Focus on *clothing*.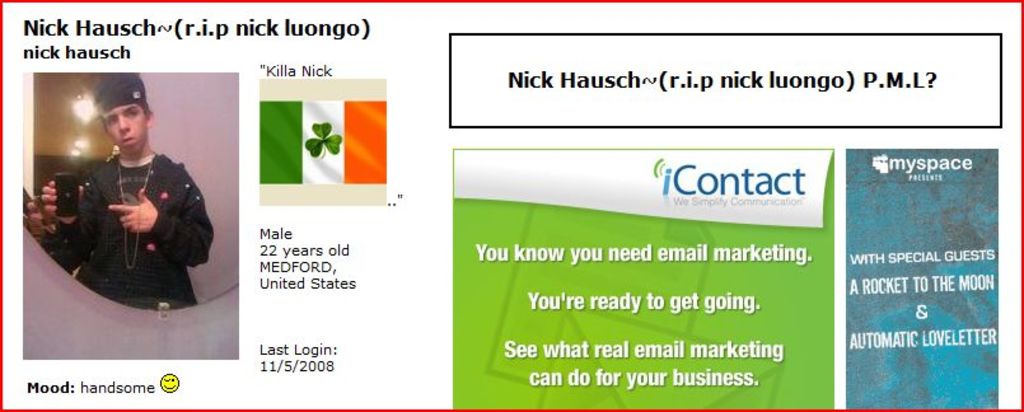
Focused at x1=43 y1=117 x2=200 y2=296.
